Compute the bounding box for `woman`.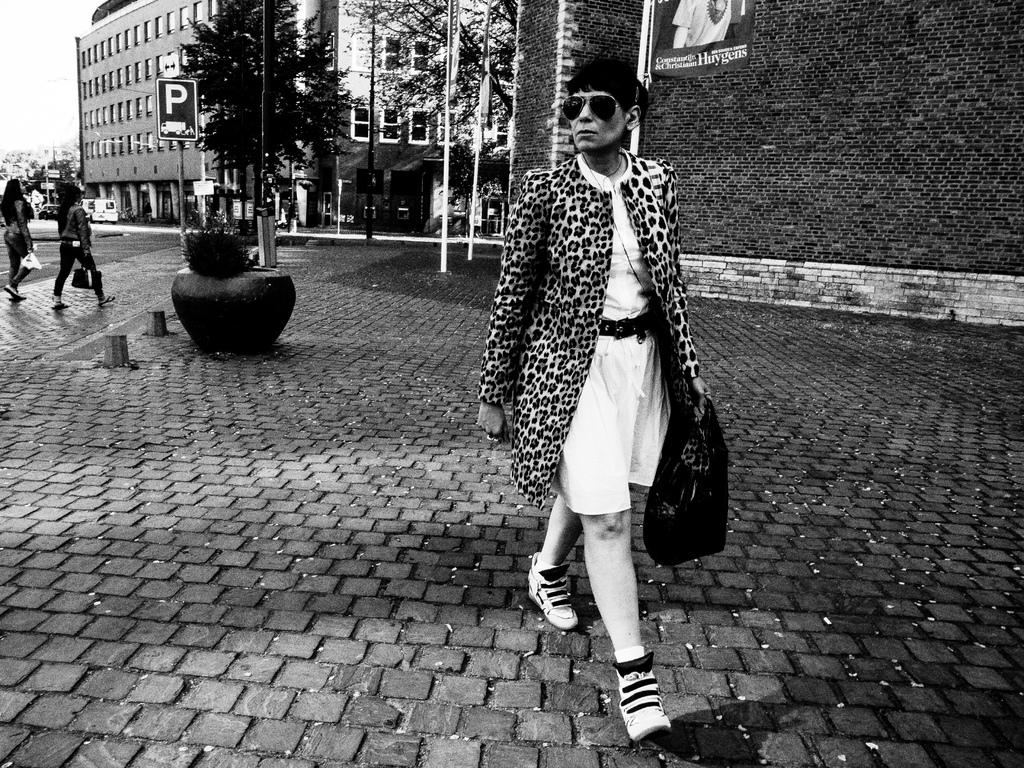
bbox(482, 51, 735, 694).
